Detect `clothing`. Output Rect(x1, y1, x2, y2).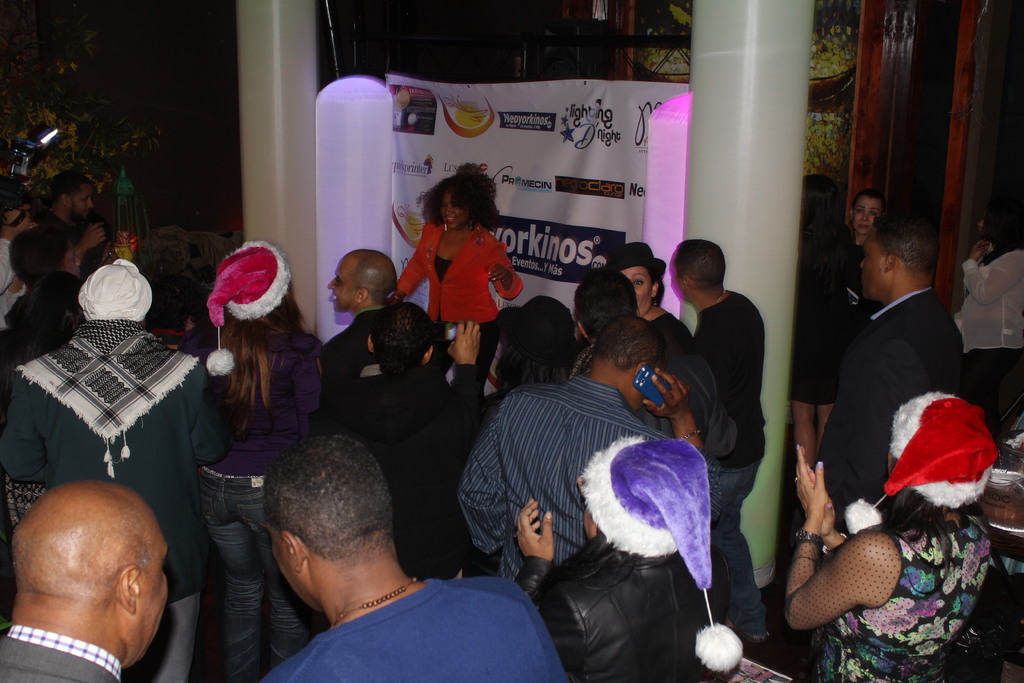
Rect(195, 337, 323, 682).
